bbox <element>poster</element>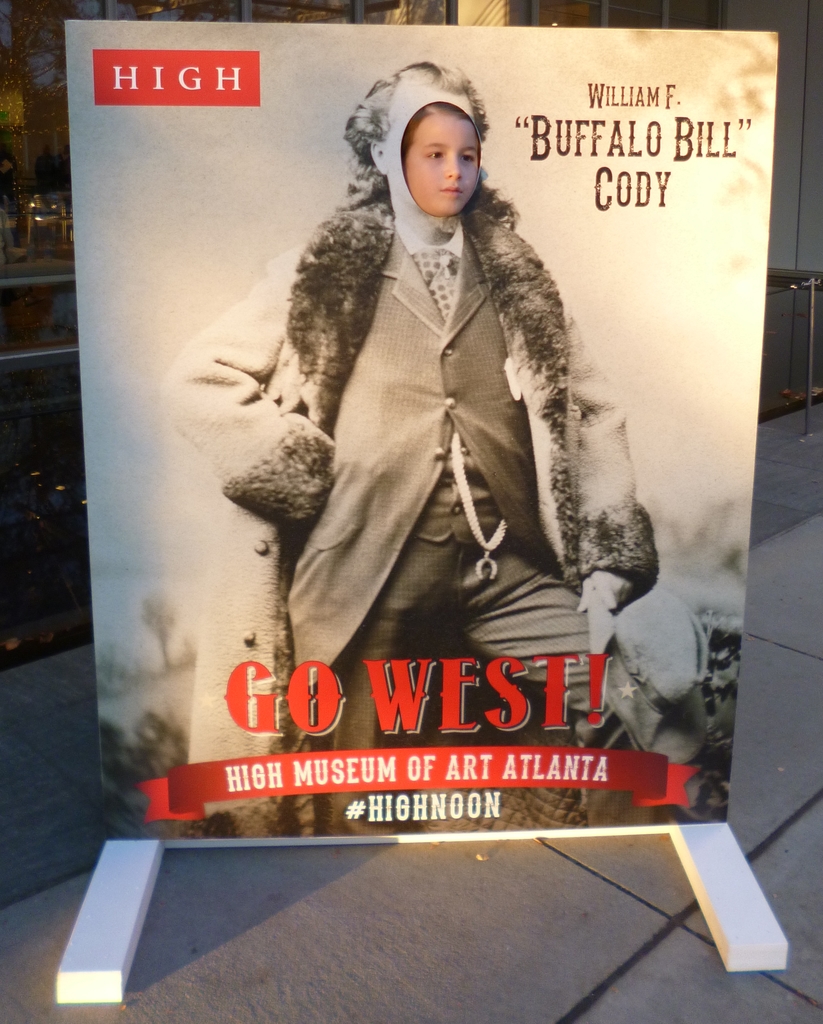
Rect(68, 27, 780, 838)
